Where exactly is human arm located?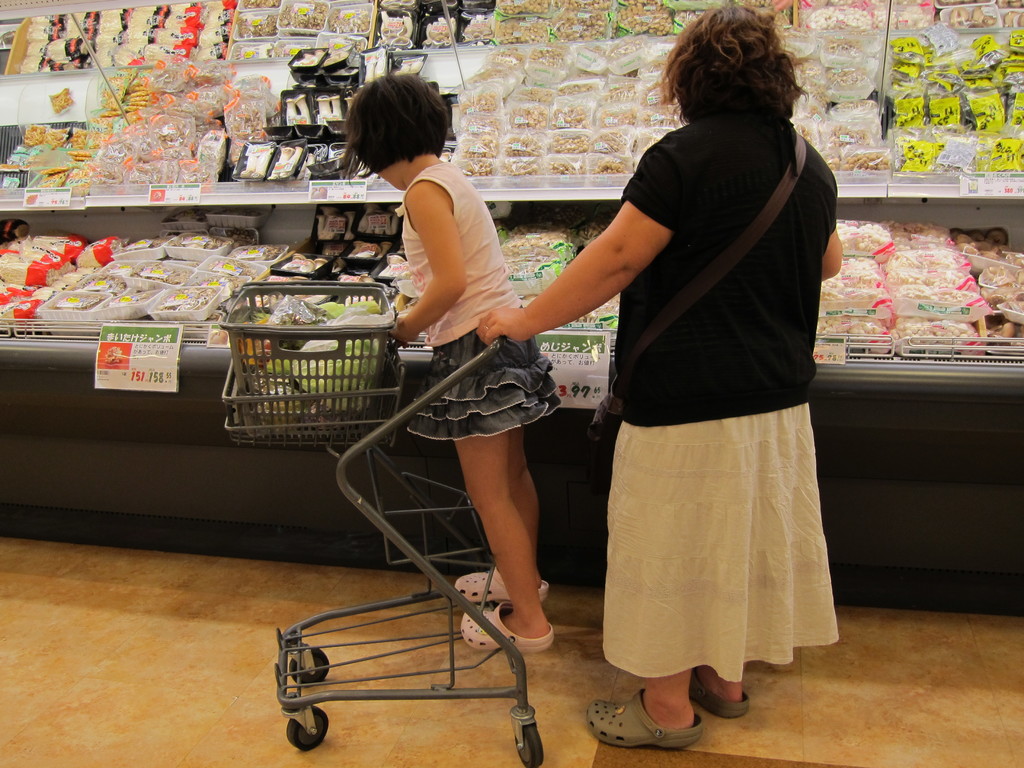
Its bounding box is bbox=(381, 180, 470, 345).
